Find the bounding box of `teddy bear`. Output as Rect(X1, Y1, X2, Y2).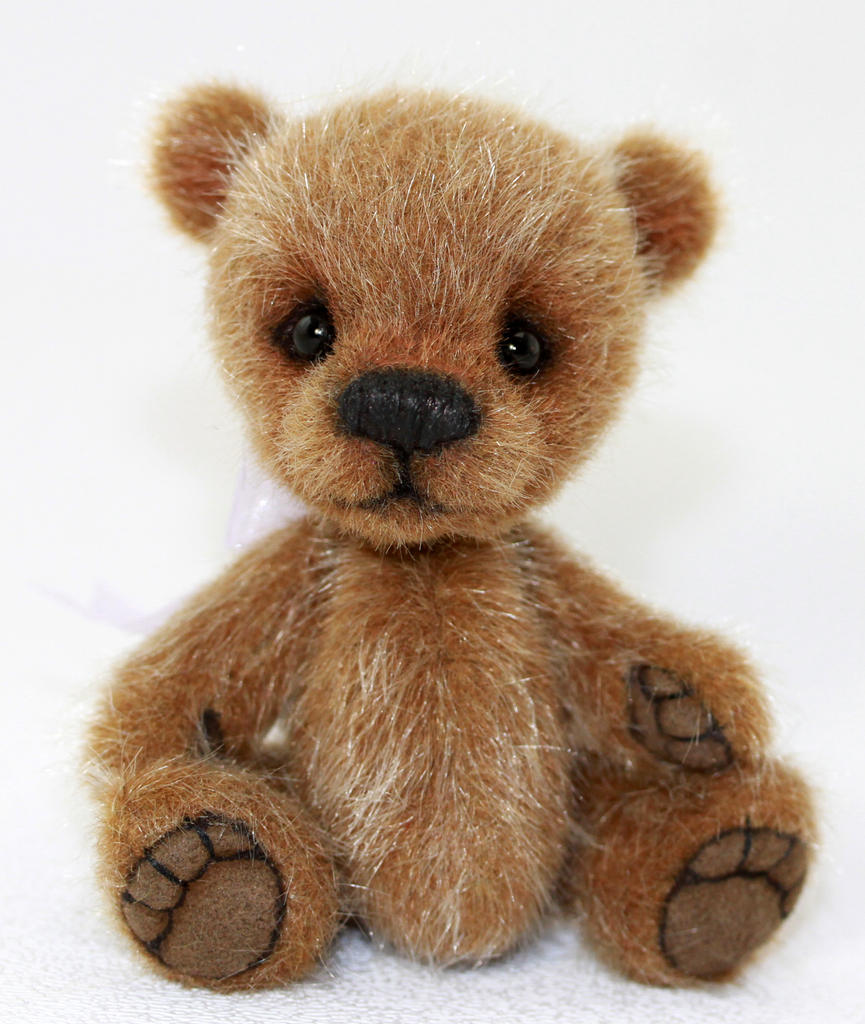
Rect(74, 77, 835, 991).
